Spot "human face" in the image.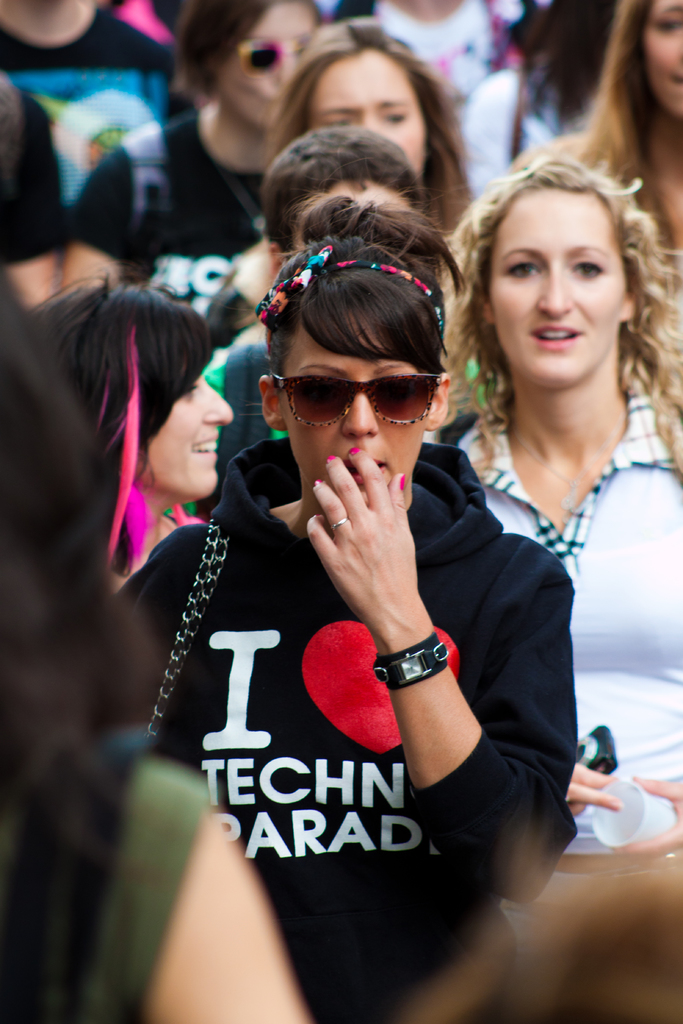
"human face" found at (x1=647, y1=0, x2=682, y2=111).
